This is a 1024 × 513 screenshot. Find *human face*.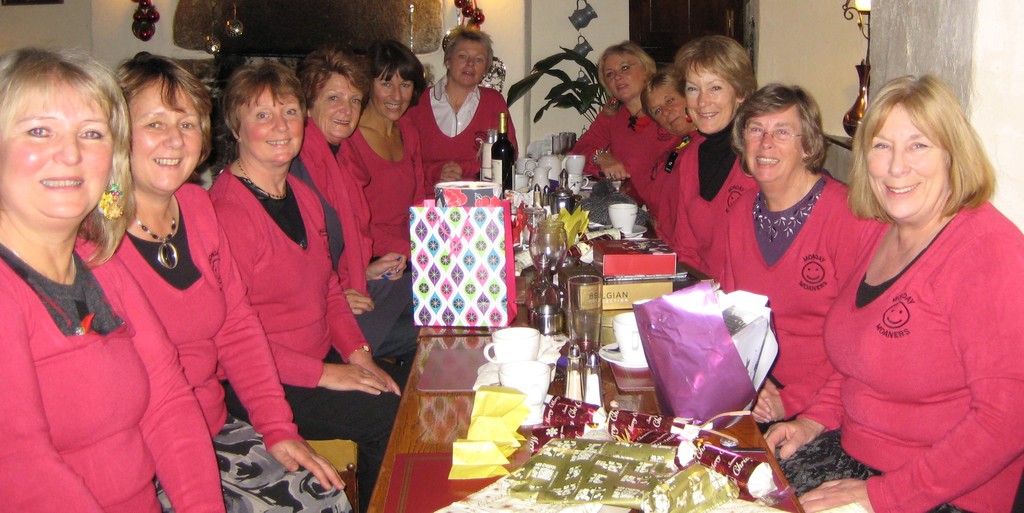
Bounding box: (602, 53, 646, 99).
